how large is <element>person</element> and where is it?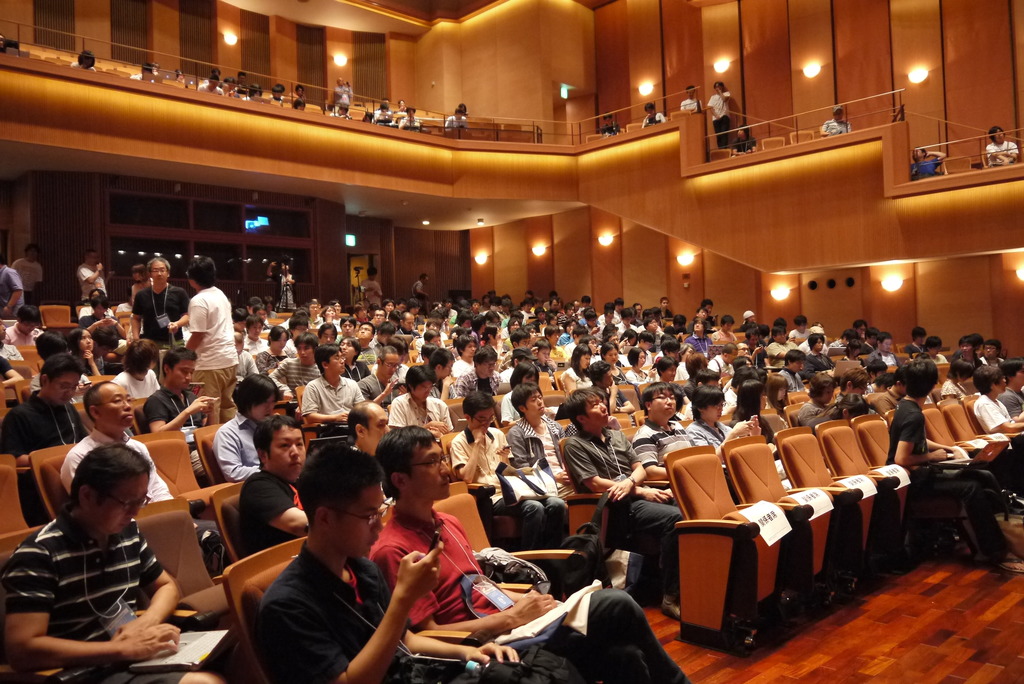
Bounding box: box=[445, 108, 468, 127].
